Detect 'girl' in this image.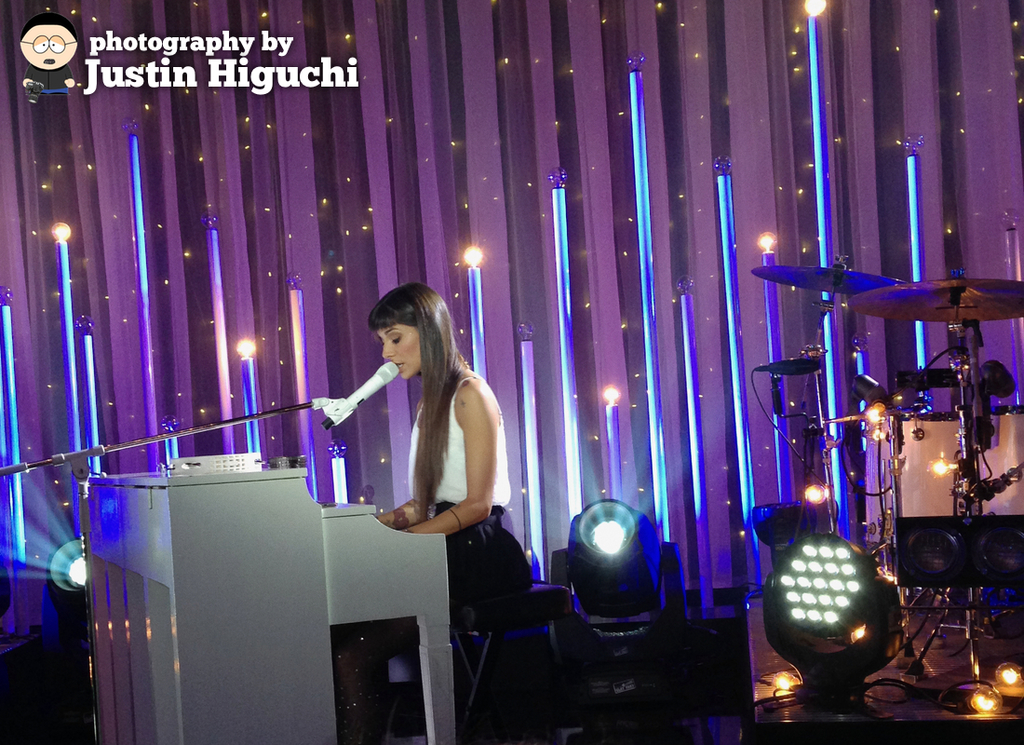
Detection: x1=369 y1=282 x2=533 y2=744.
